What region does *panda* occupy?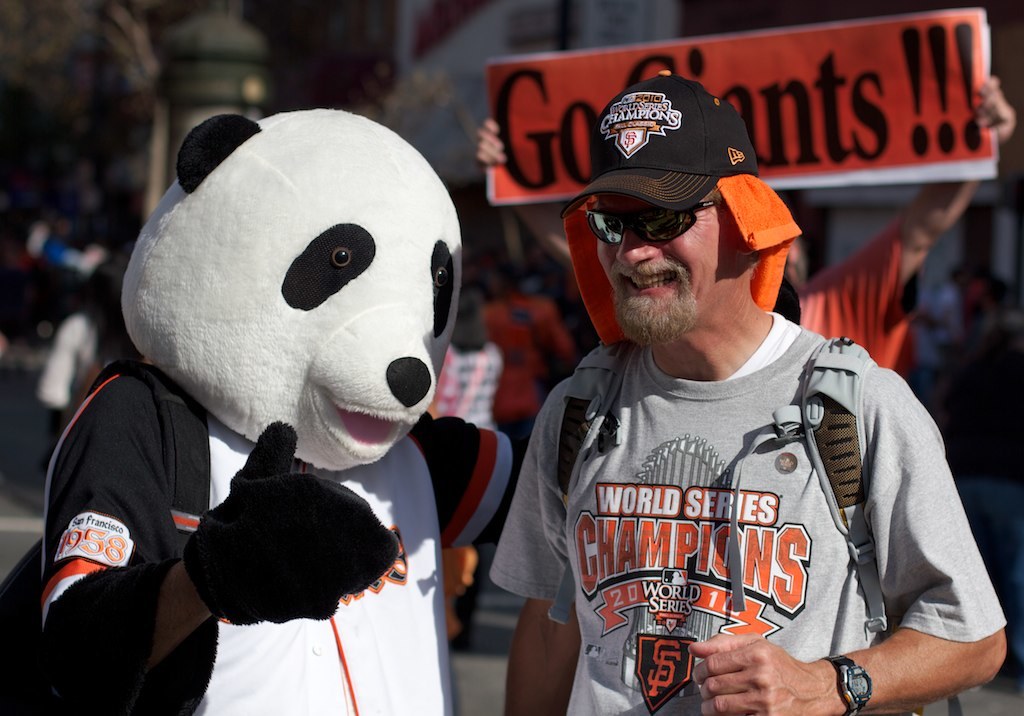
Rect(110, 97, 472, 475).
